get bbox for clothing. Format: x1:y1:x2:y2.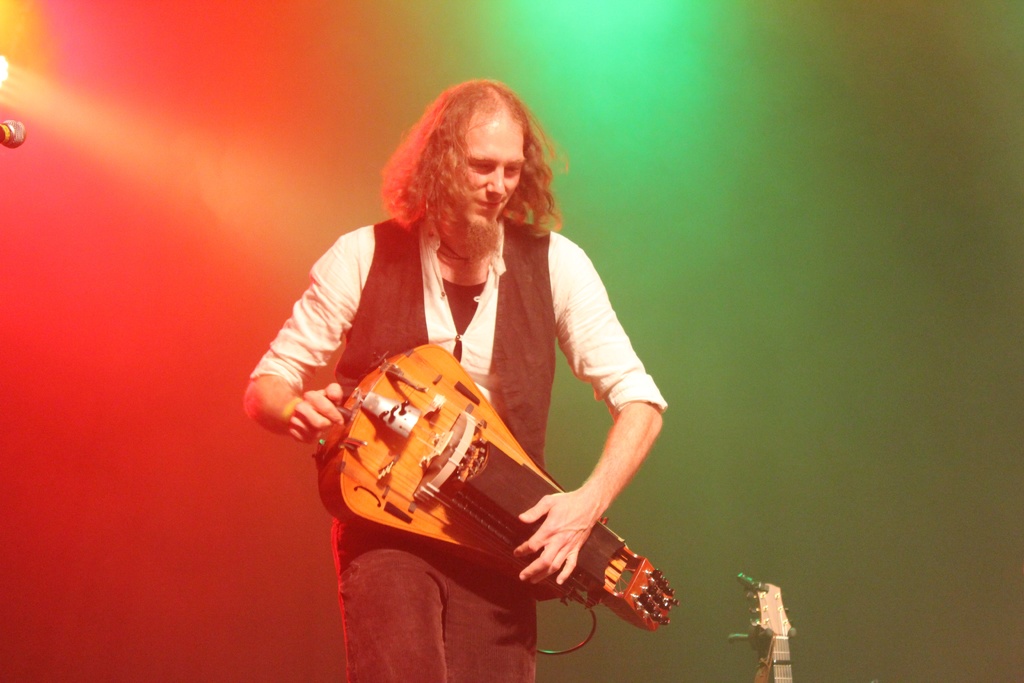
249:211:670:682.
